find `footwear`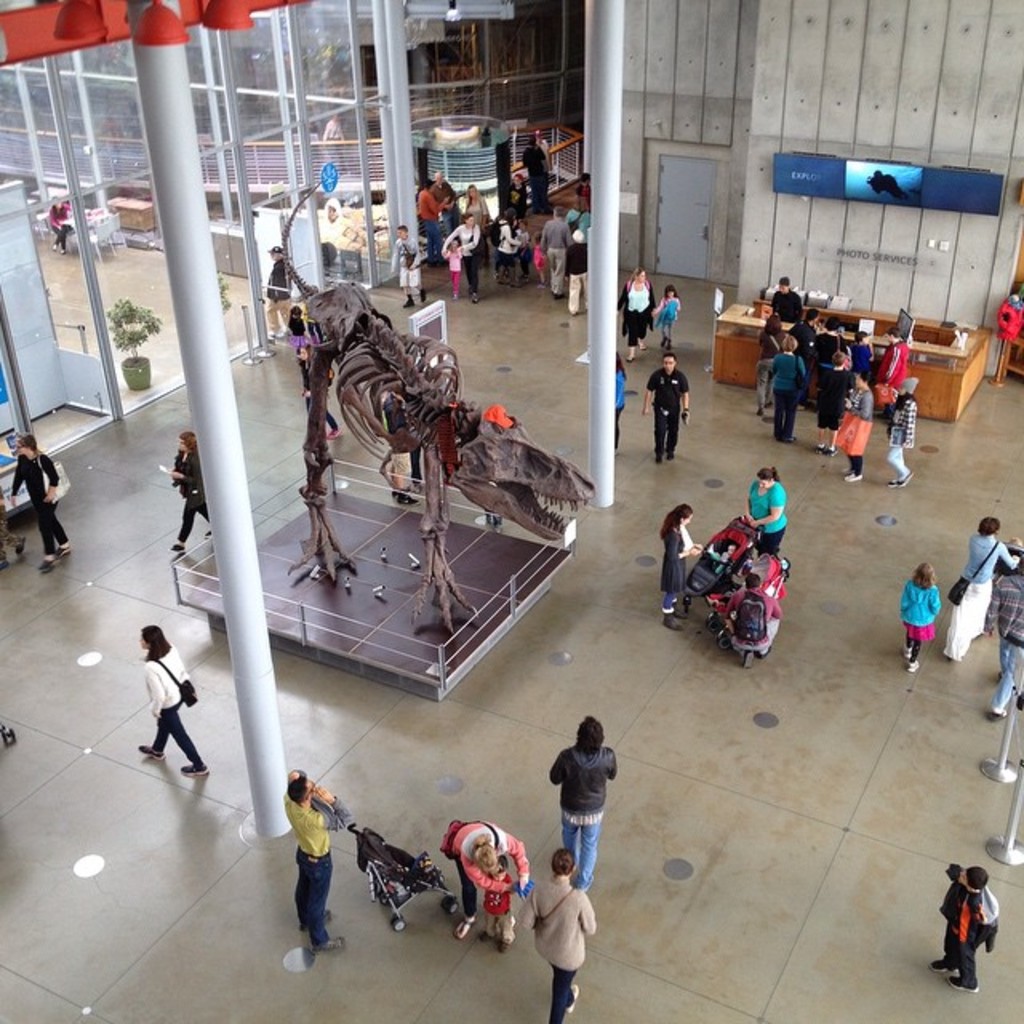
x1=298, y1=912, x2=333, y2=930
